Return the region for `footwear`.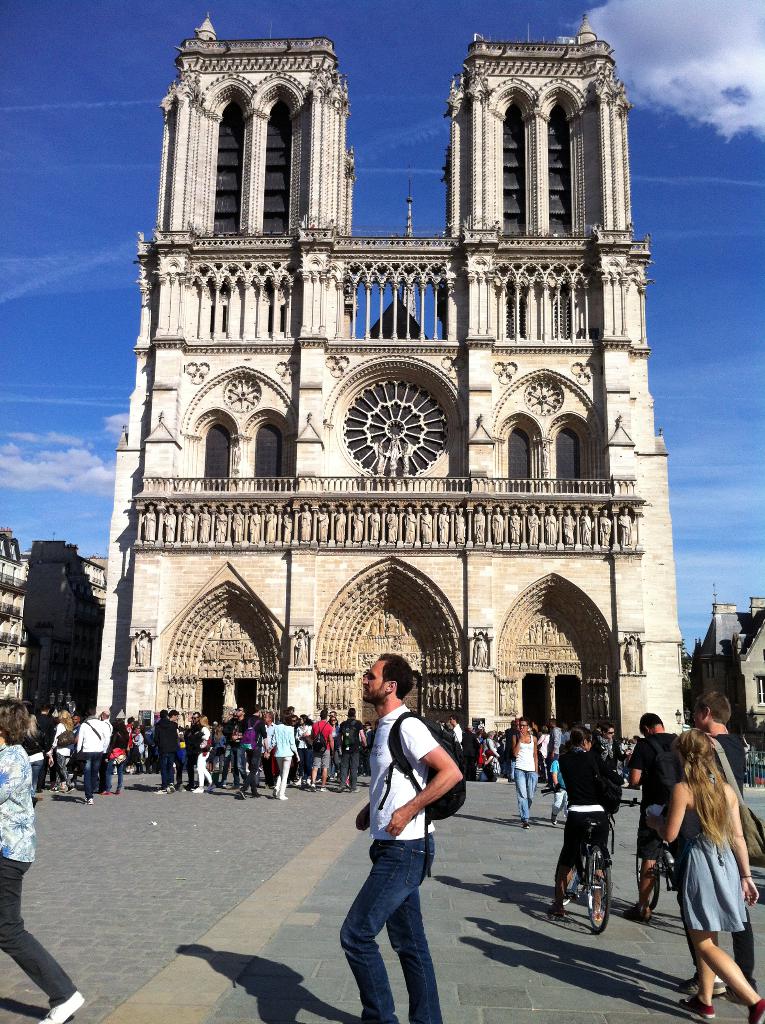
x1=746, y1=998, x2=764, y2=1023.
